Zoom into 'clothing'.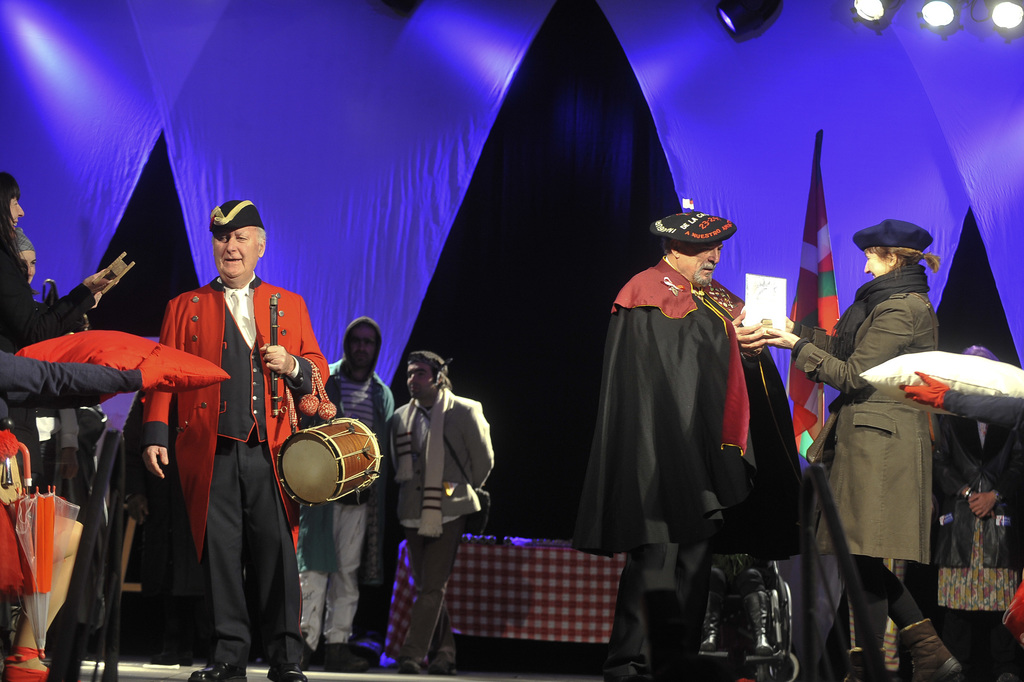
Zoom target: 779:266:934:651.
